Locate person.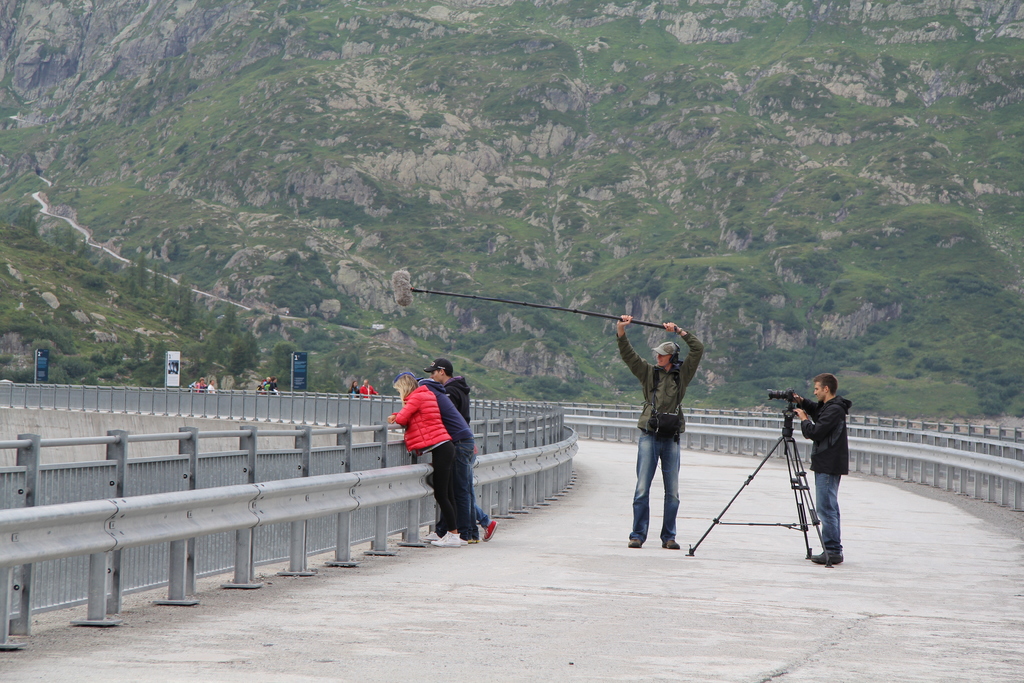
Bounding box: <bbox>614, 310, 700, 550</bbox>.
